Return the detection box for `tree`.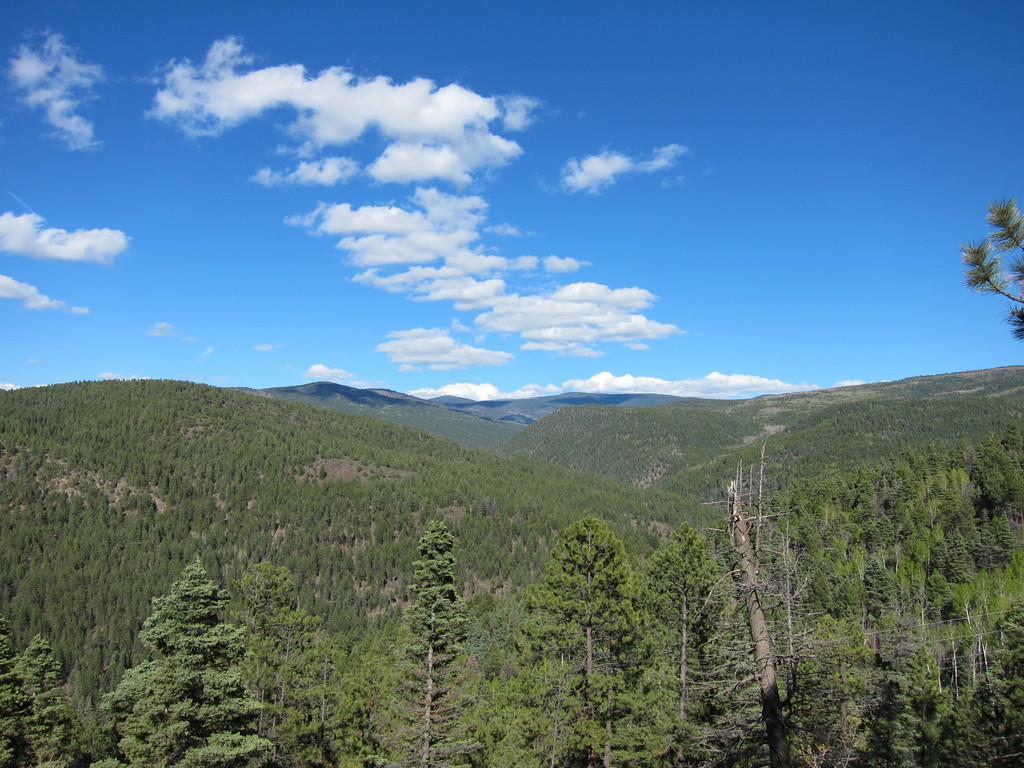
{"left": 704, "top": 438, "right": 840, "bottom": 700}.
